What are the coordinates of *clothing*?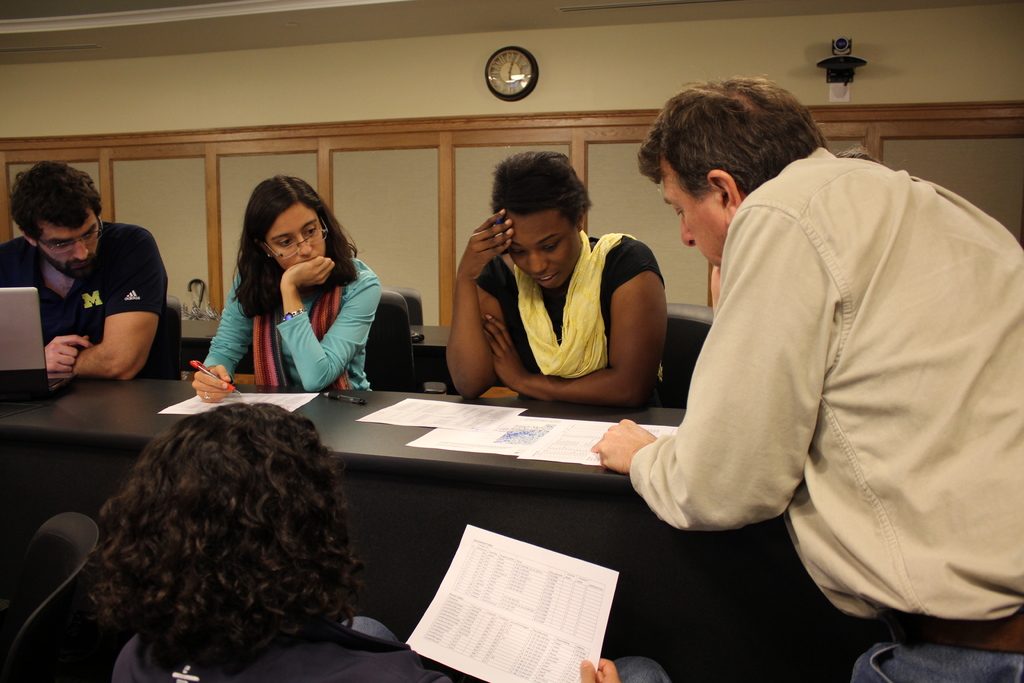
crop(628, 85, 1023, 652).
